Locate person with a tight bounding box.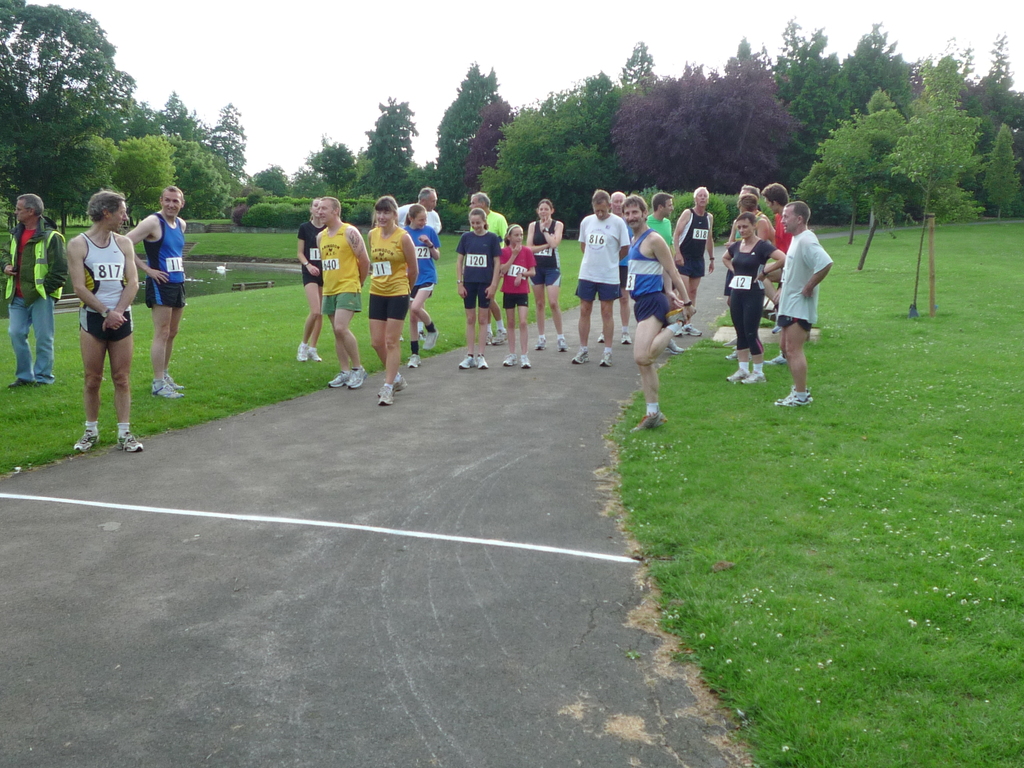
<region>668, 186, 719, 338</region>.
